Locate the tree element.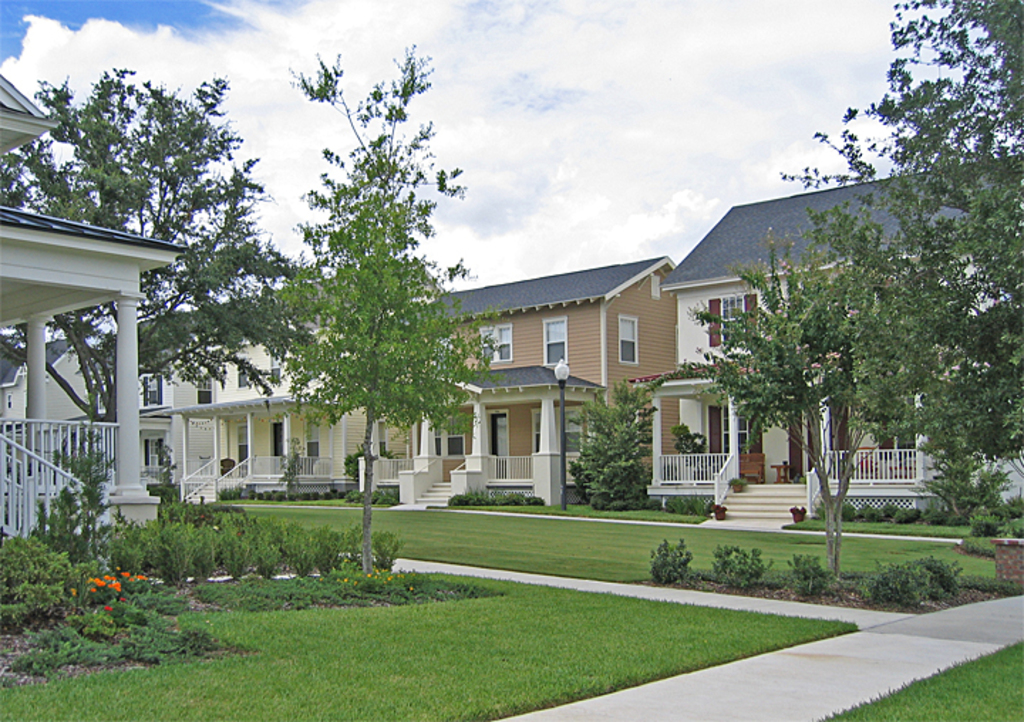
Element bbox: left=0, top=54, right=300, bottom=436.
